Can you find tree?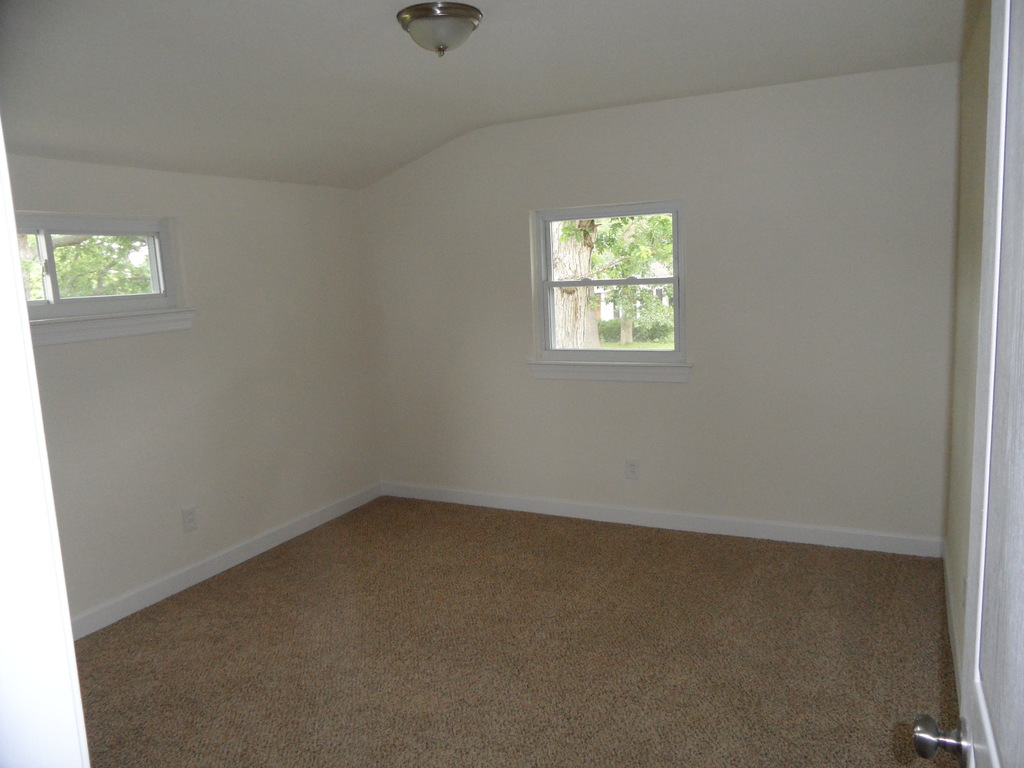
Yes, bounding box: x1=54 y1=233 x2=155 y2=294.
